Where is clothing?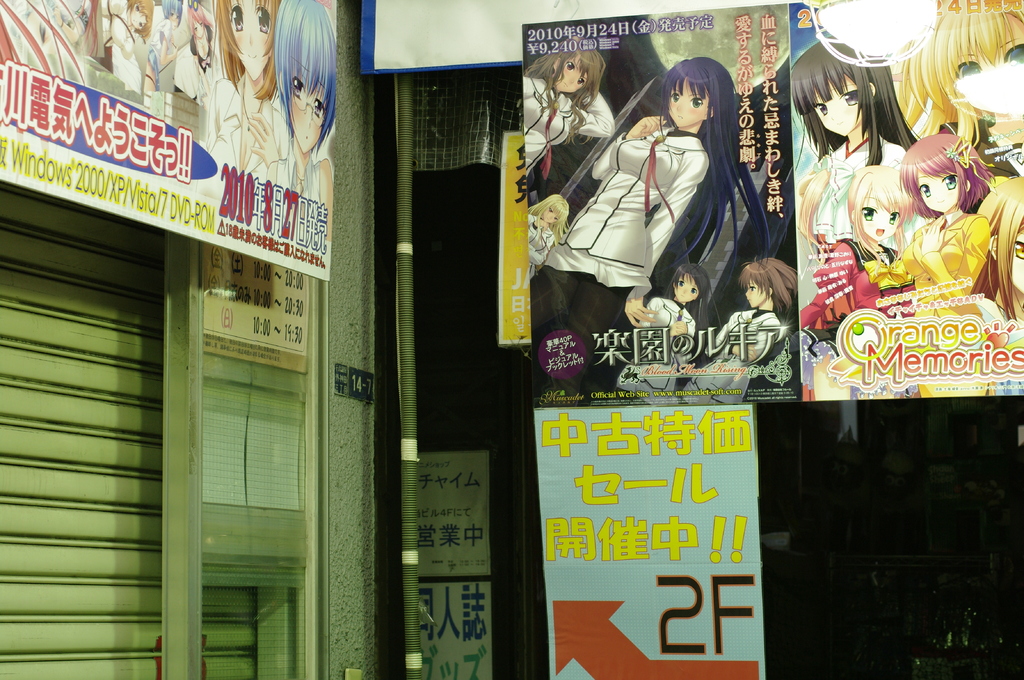
detection(525, 209, 557, 276).
